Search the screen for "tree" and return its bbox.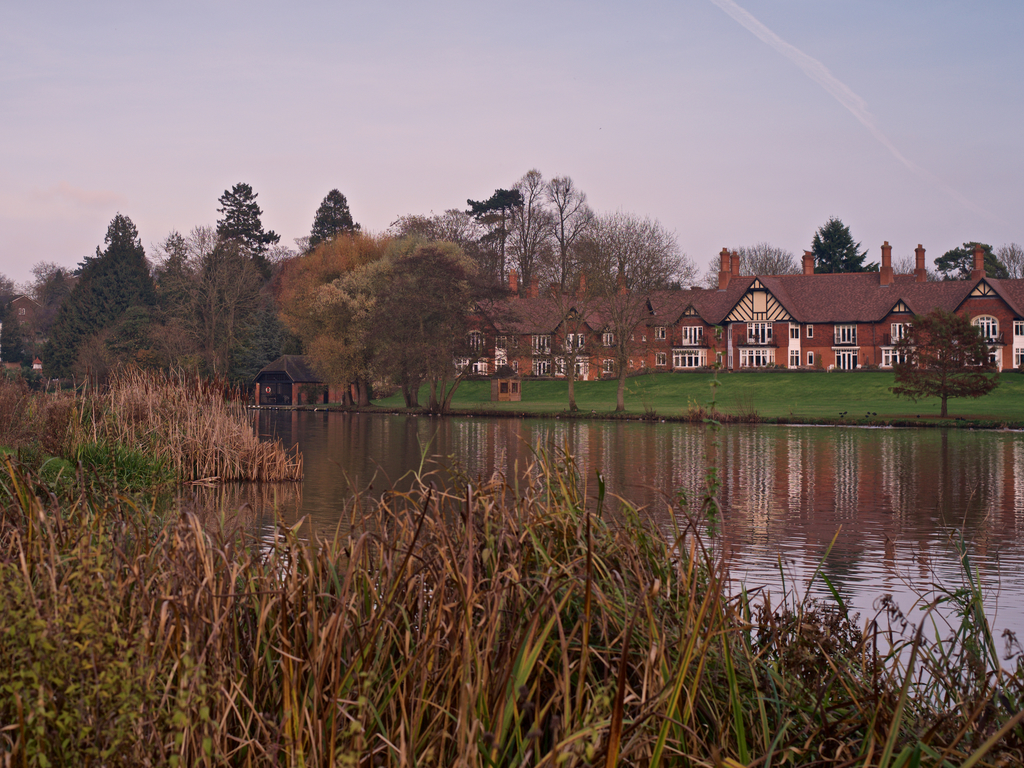
Found: bbox(703, 245, 804, 288).
